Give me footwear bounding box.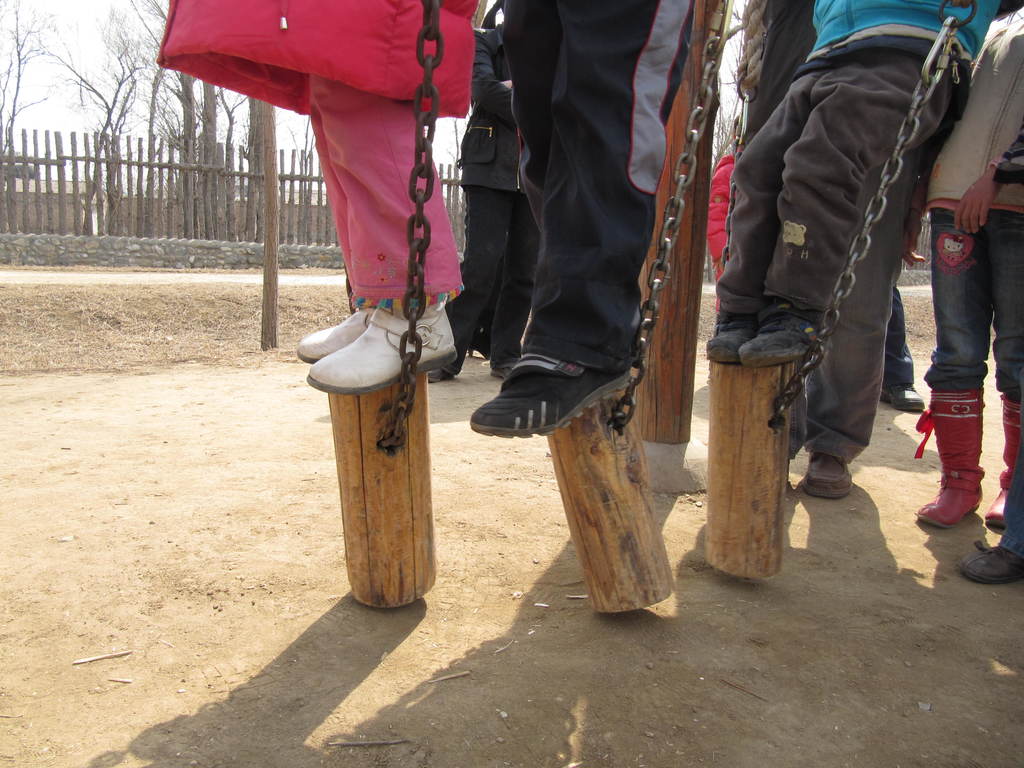
bbox=(915, 384, 996, 520).
